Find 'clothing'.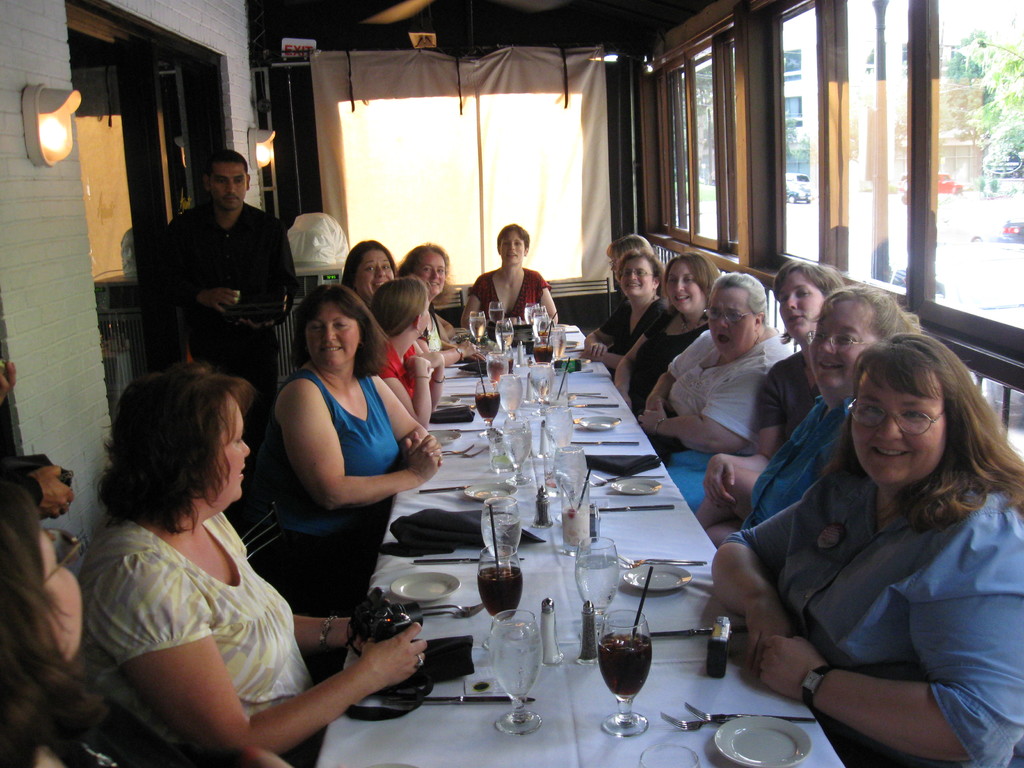
(482,260,540,328).
